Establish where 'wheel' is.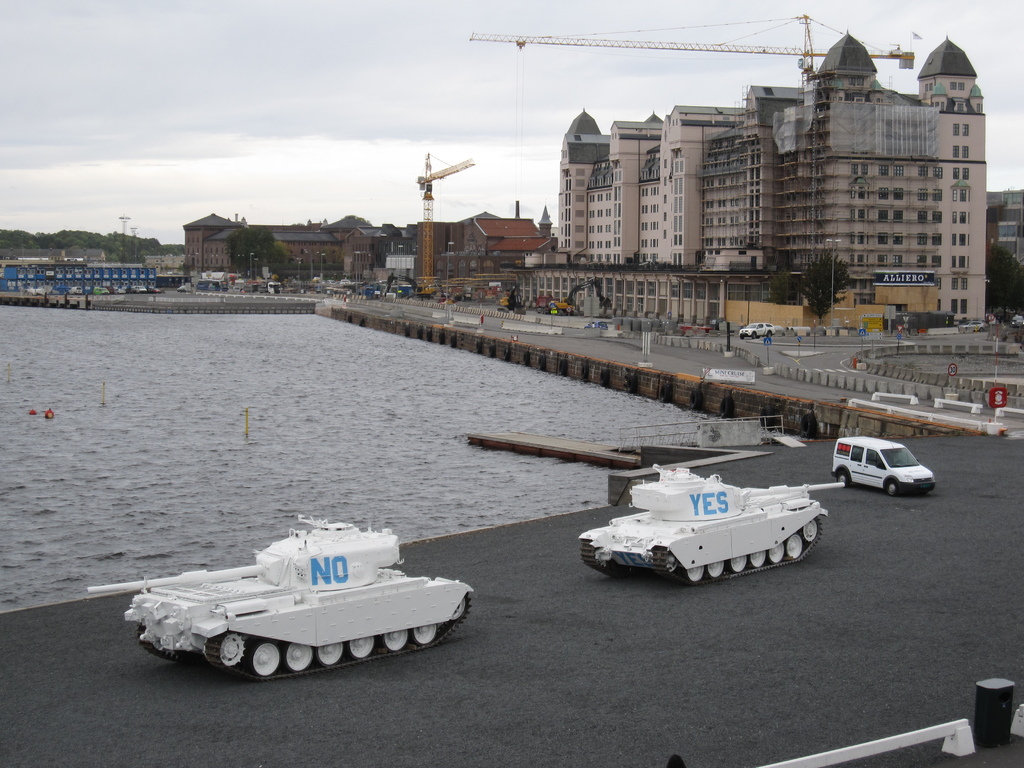
Established at 886, 478, 899, 493.
